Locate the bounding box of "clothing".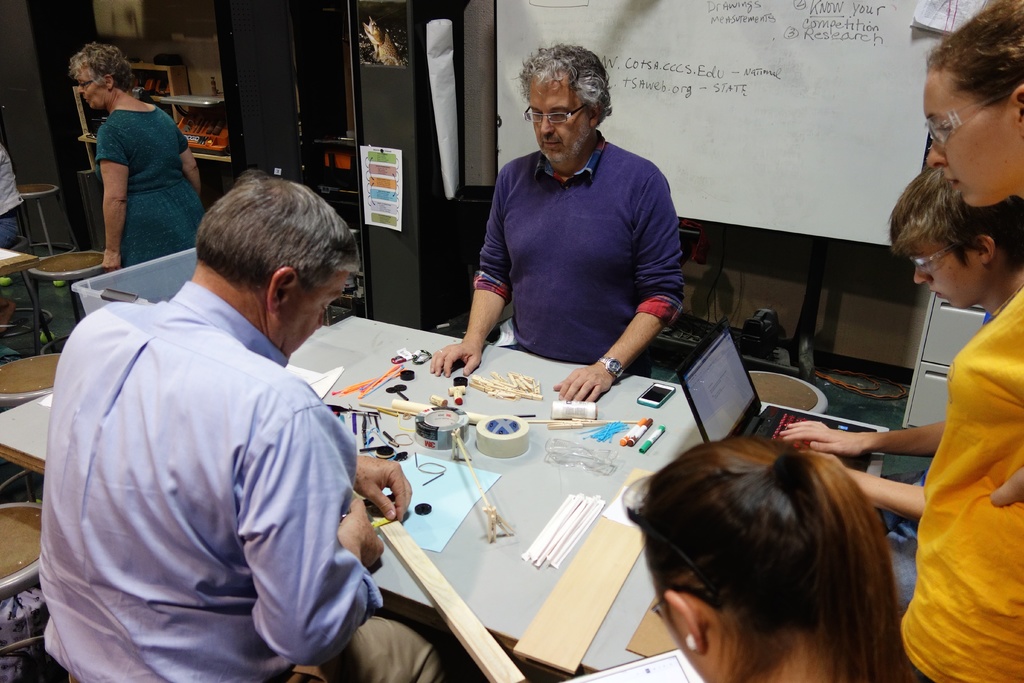
Bounding box: 0 131 20 223.
